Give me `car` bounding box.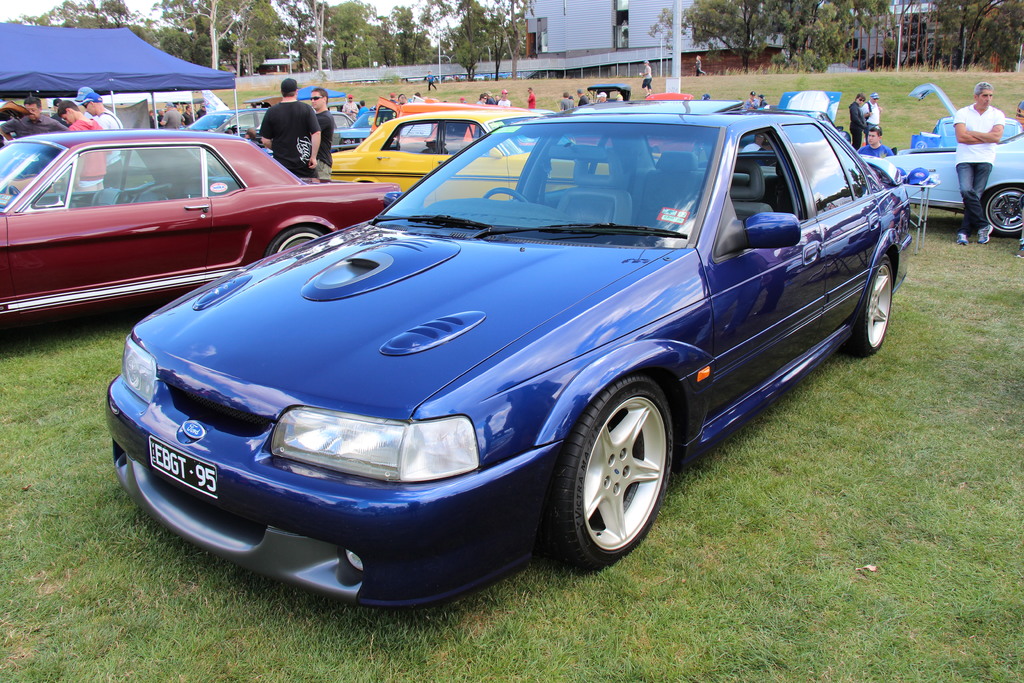
<bbox>338, 104, 394, 151</bbox>.
